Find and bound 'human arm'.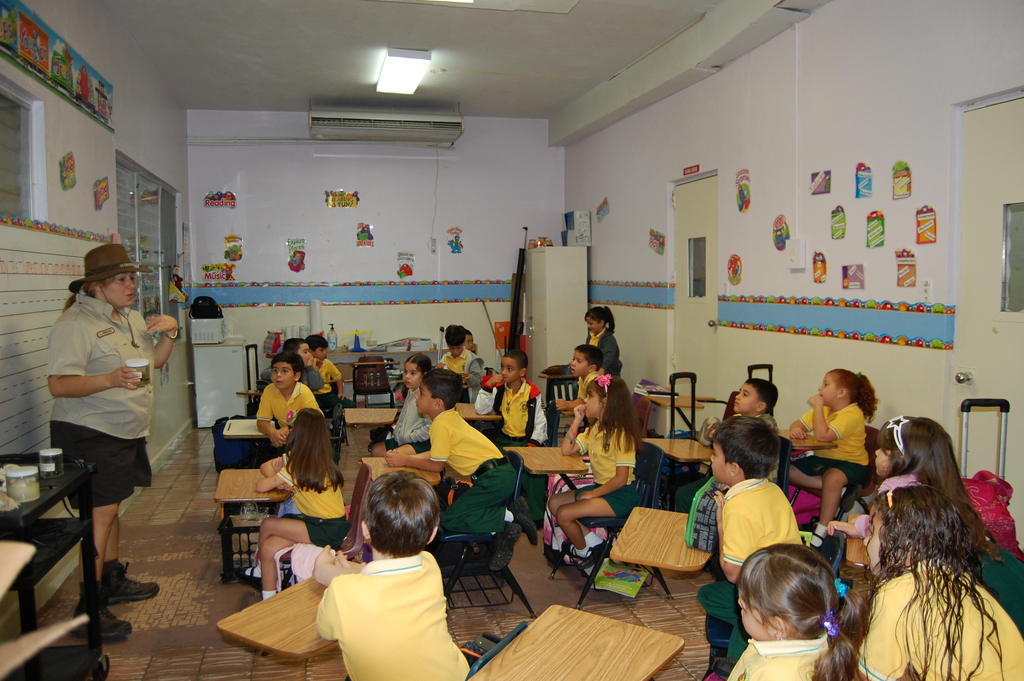
Bound: 325 361 346 403.
